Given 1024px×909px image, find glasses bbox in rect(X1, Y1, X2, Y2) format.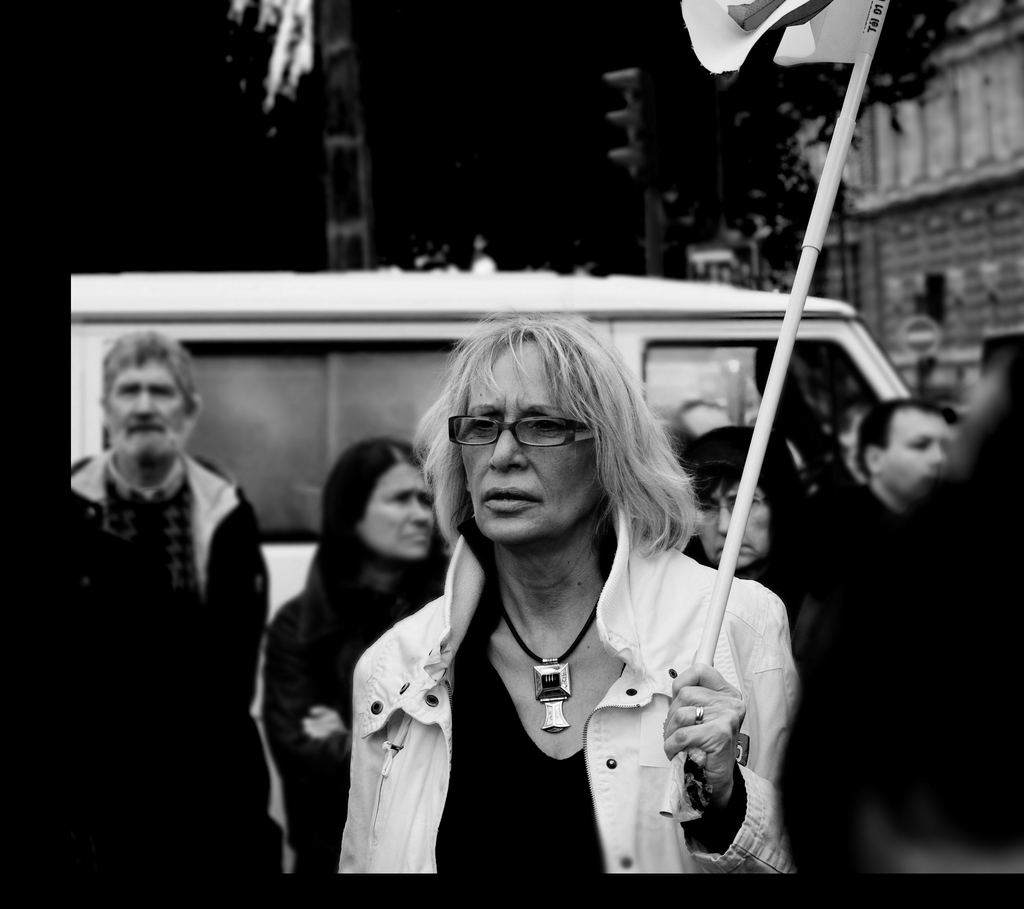
rect(437, 416, 617, 471).
